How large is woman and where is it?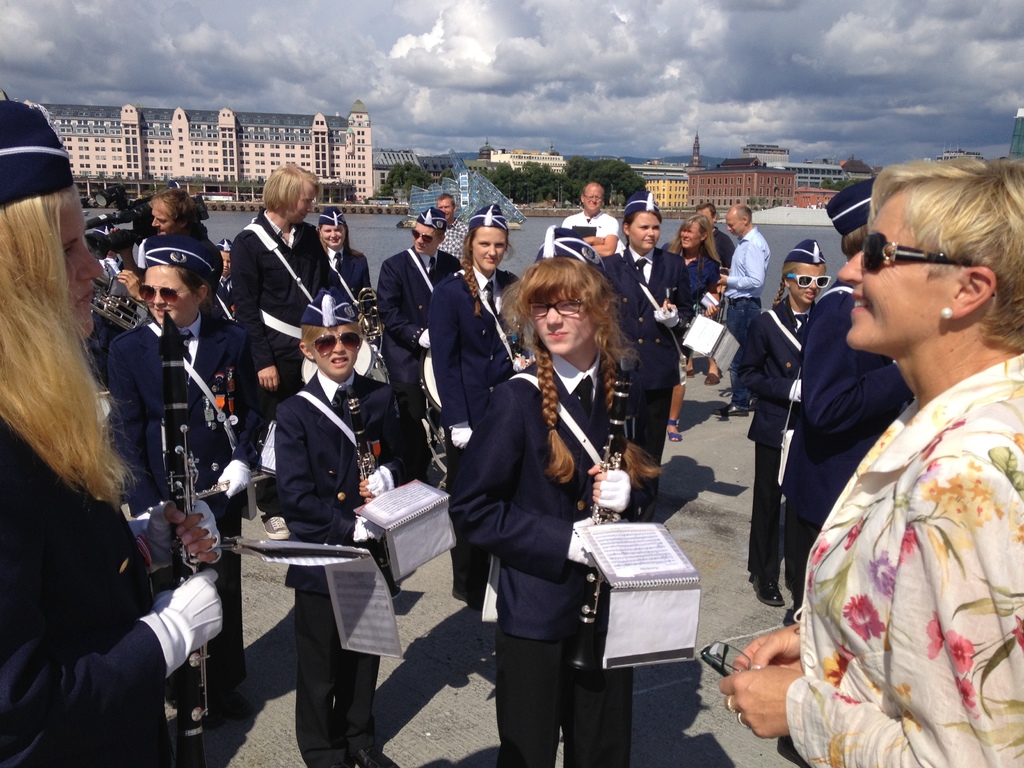
Bounding box: Rect(318, 202, 375, 314).
